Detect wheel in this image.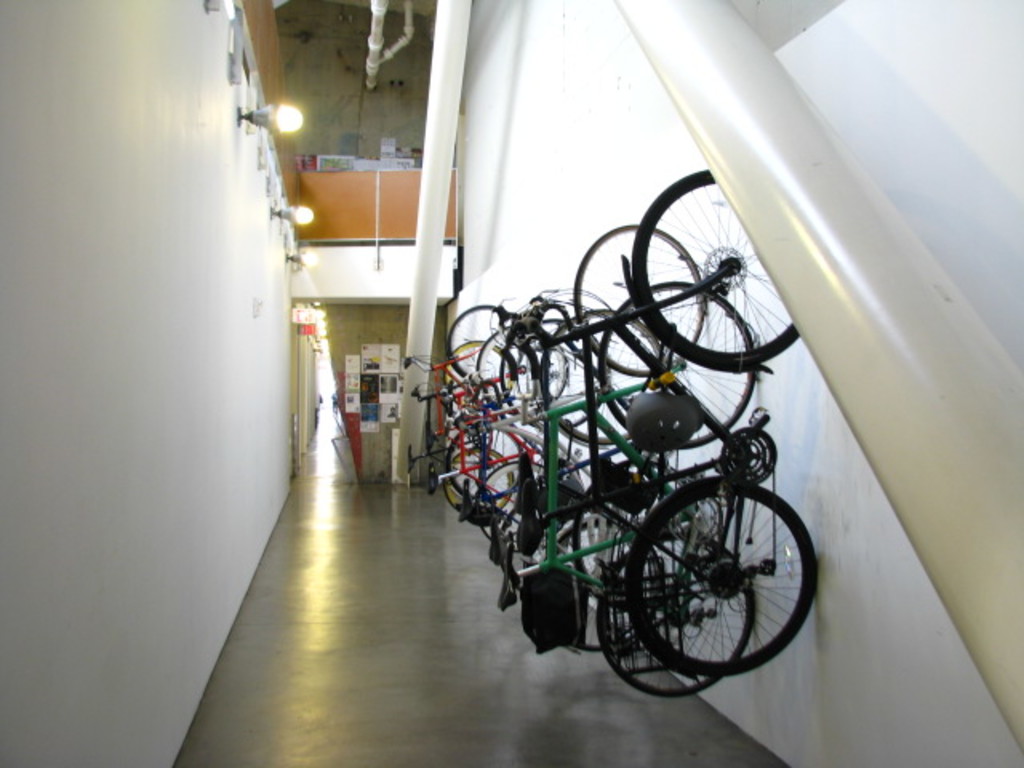
Detection: crop(448, 426, 525, 499).
